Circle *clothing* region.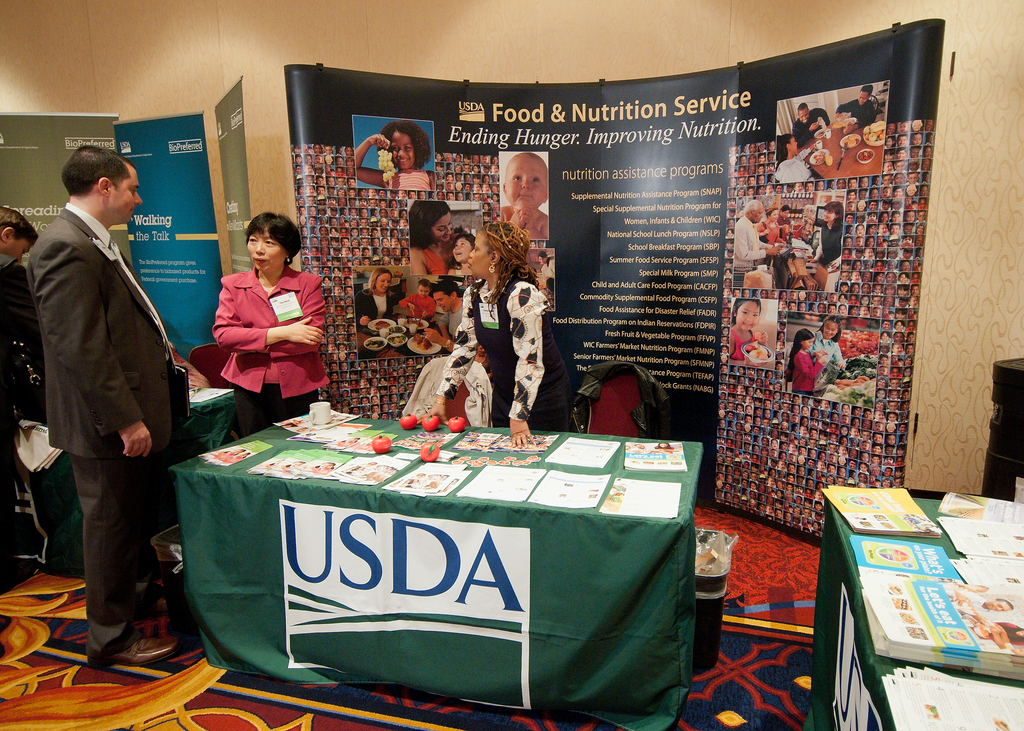
Region: box(730, 328, 762, 360).
